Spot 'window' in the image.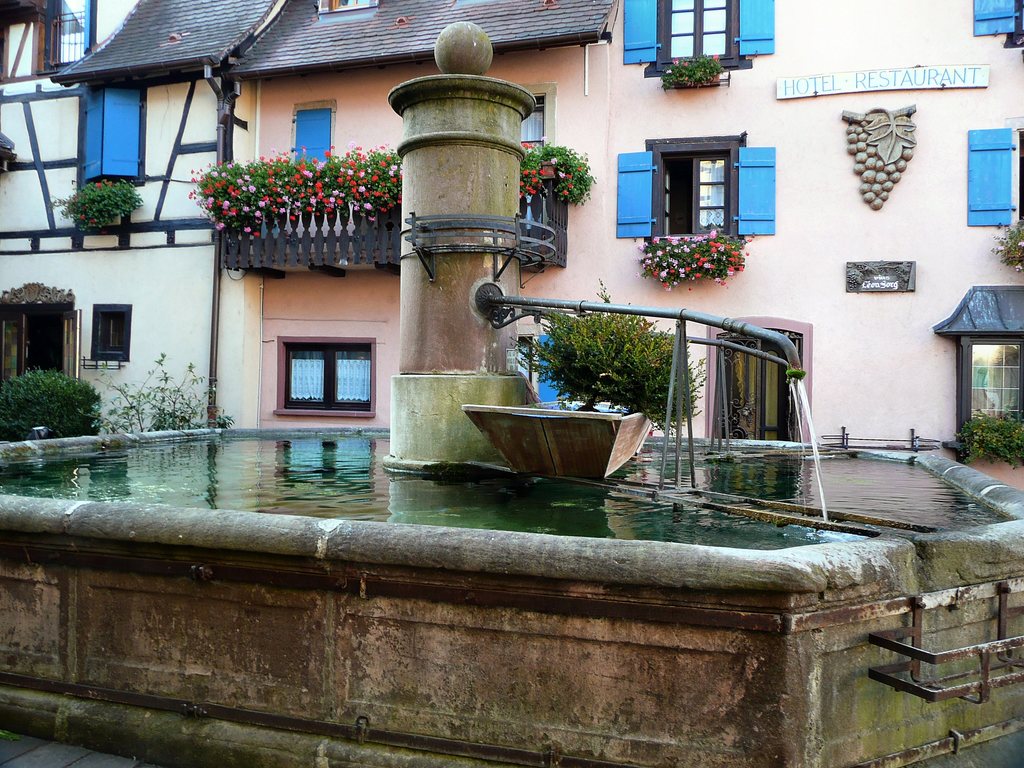
'window' found at 648 0 755 77.
